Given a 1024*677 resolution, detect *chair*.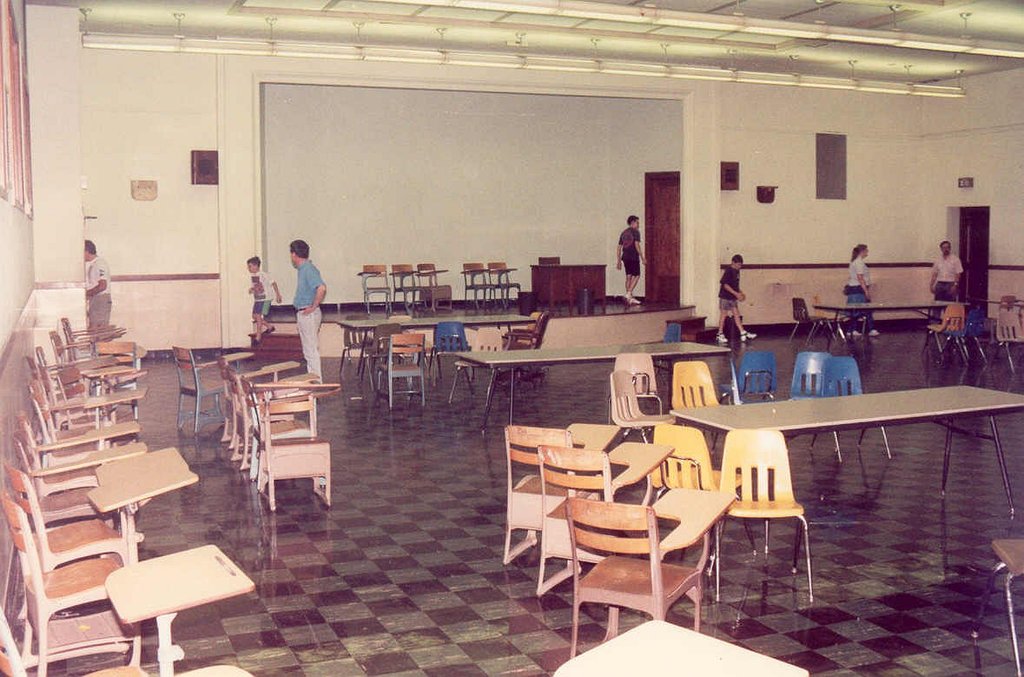
BBox(712, 424, 813, 608).
